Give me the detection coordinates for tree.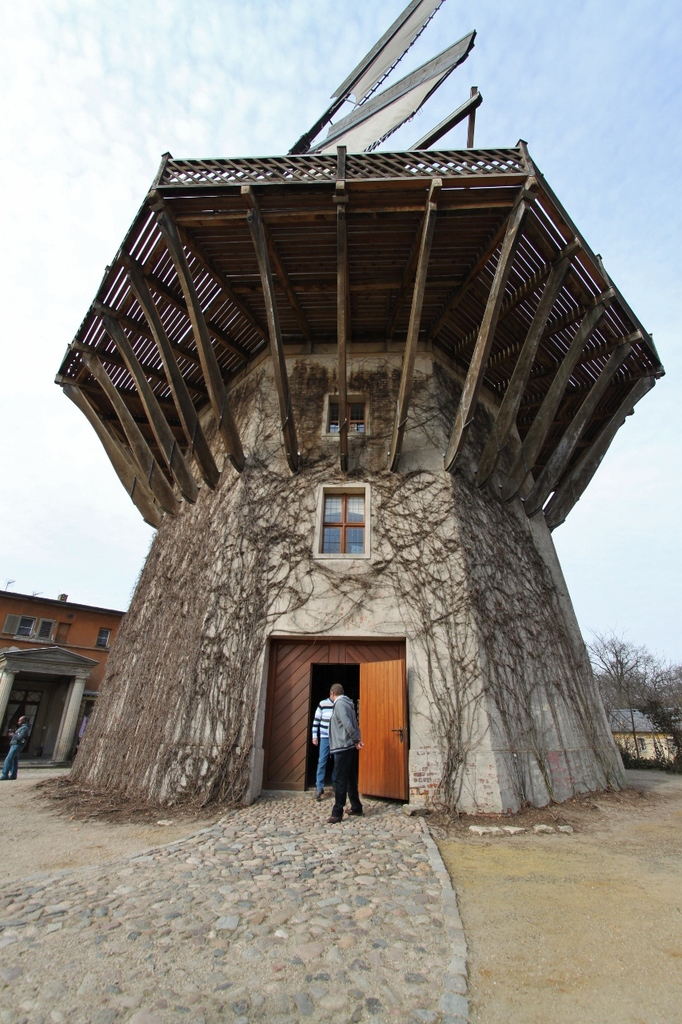
596/615/648/746.
